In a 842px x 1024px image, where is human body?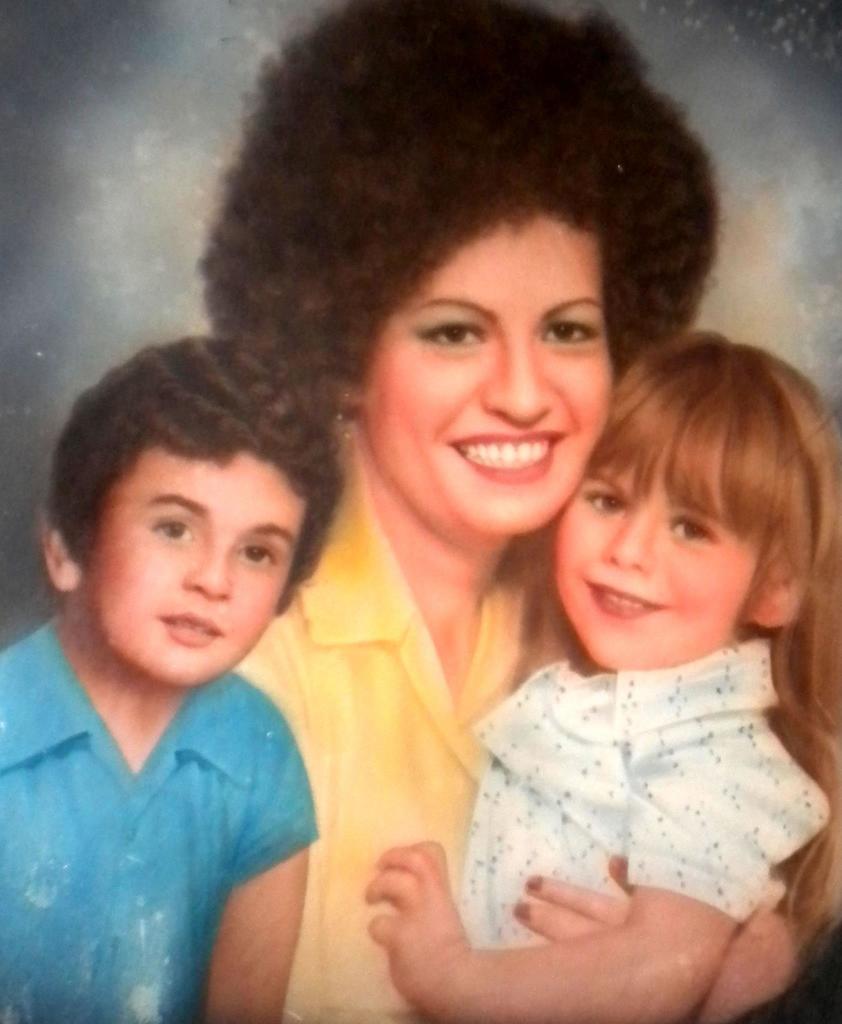
detection(0, 335, 311, 1021).
